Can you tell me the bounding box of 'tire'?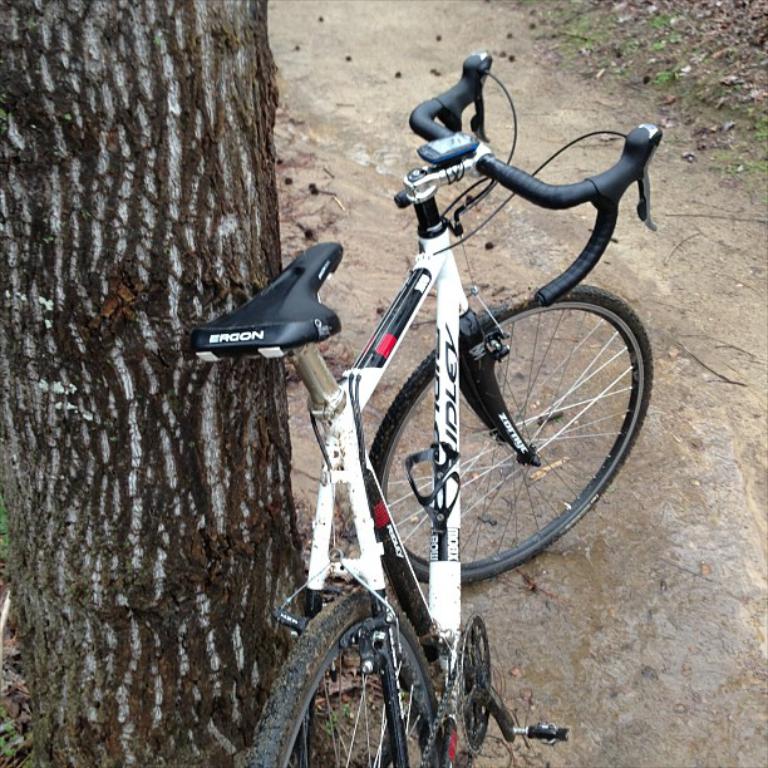
BBox(371, 274, 637, 589).
